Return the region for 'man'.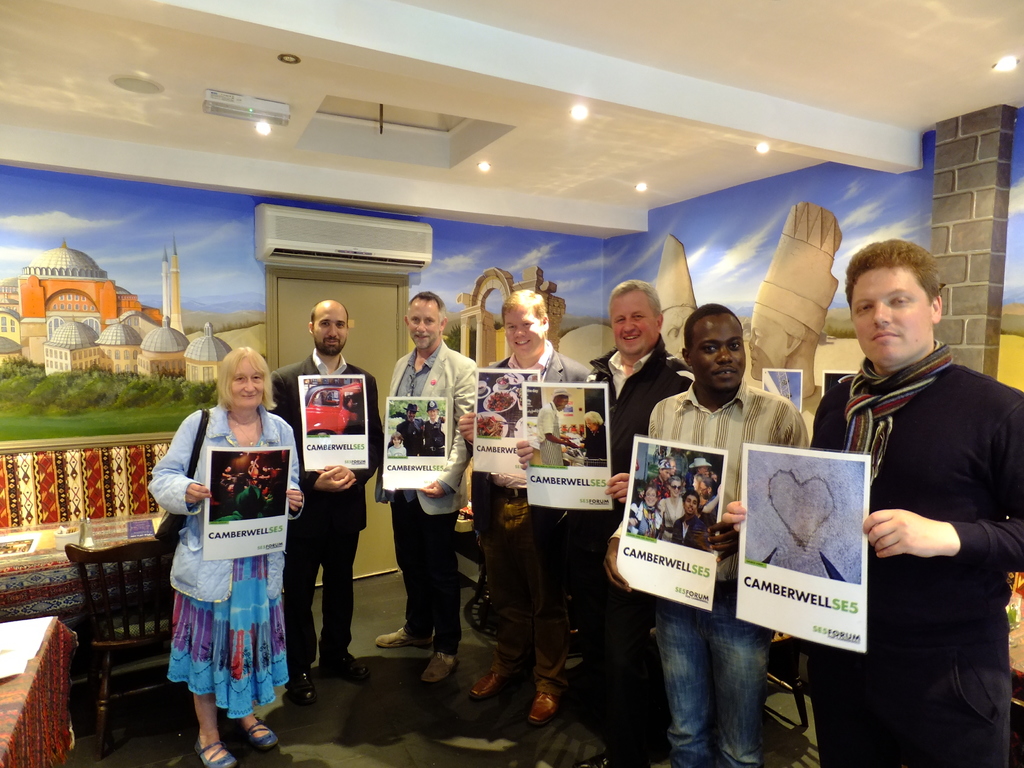
(601, 303, 813, 767).
